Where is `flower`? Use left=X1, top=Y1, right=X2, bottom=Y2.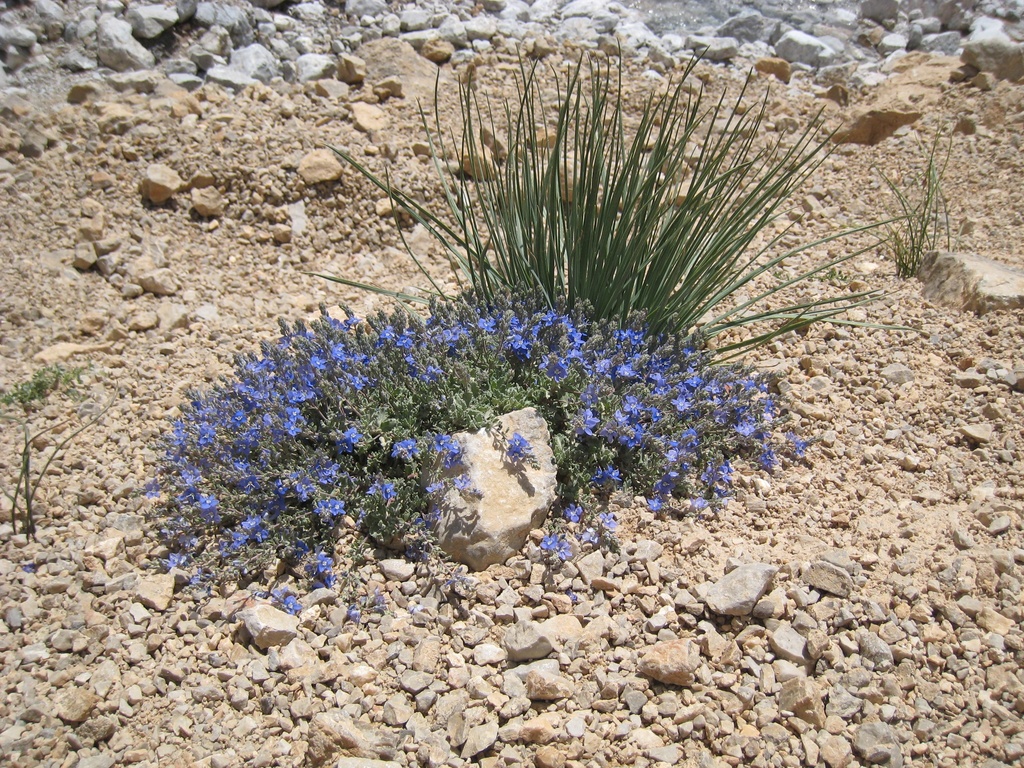
left=319, top=554, right=332, bottom=572.
